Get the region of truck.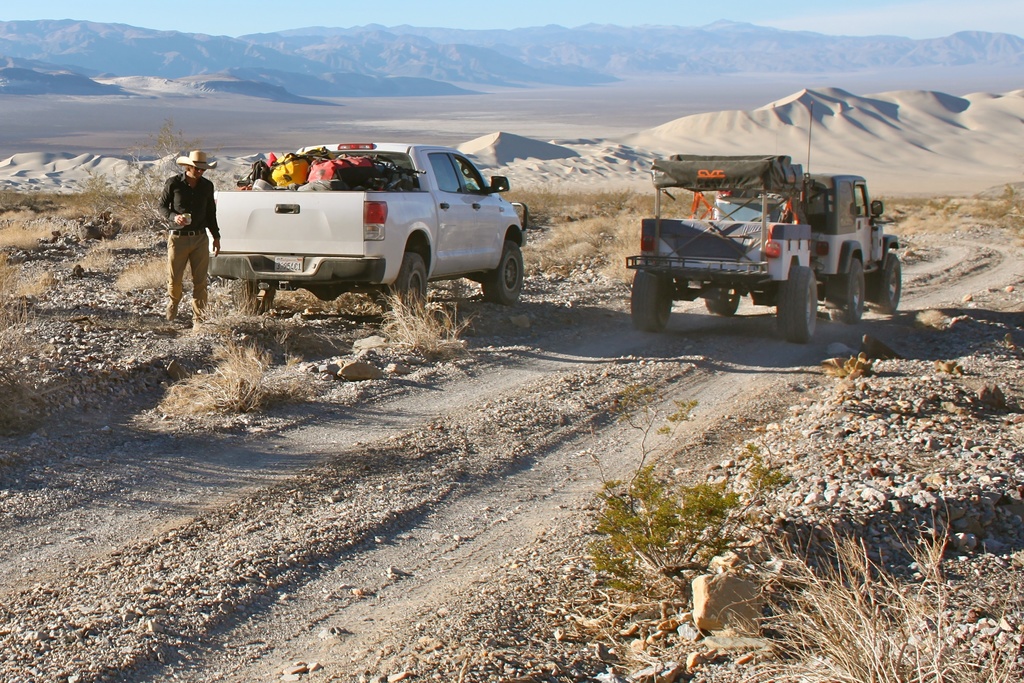
[x1=190, y1=135, x2=535, y2=338].
